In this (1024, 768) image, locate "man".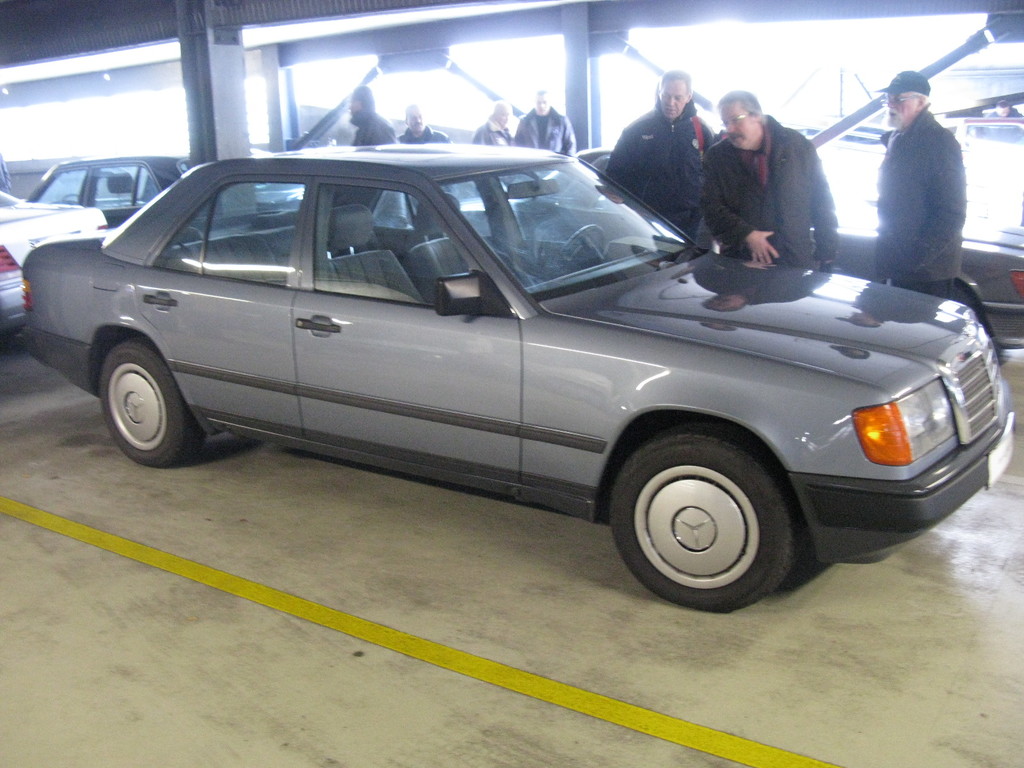
Bounding box: <bbox>509, 88, 578, 160</bbox>.
